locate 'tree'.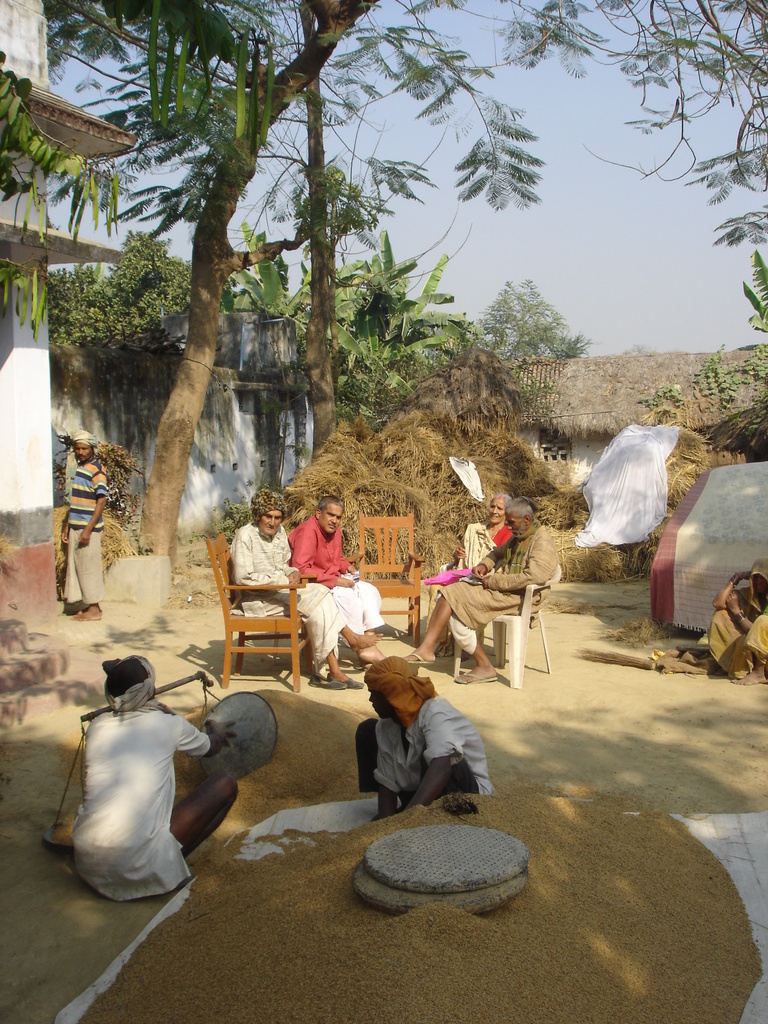
Bounding box: bbox=[305, 229, 478, 414].
